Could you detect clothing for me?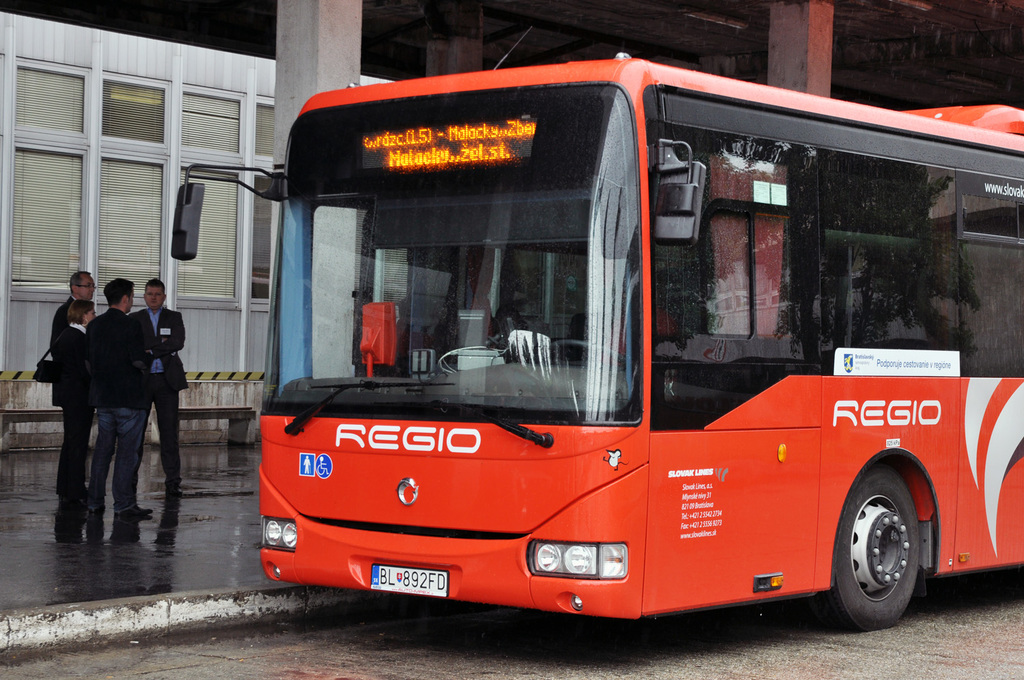
Detection result: [left=50, top=293, right=102, bottom=507].
